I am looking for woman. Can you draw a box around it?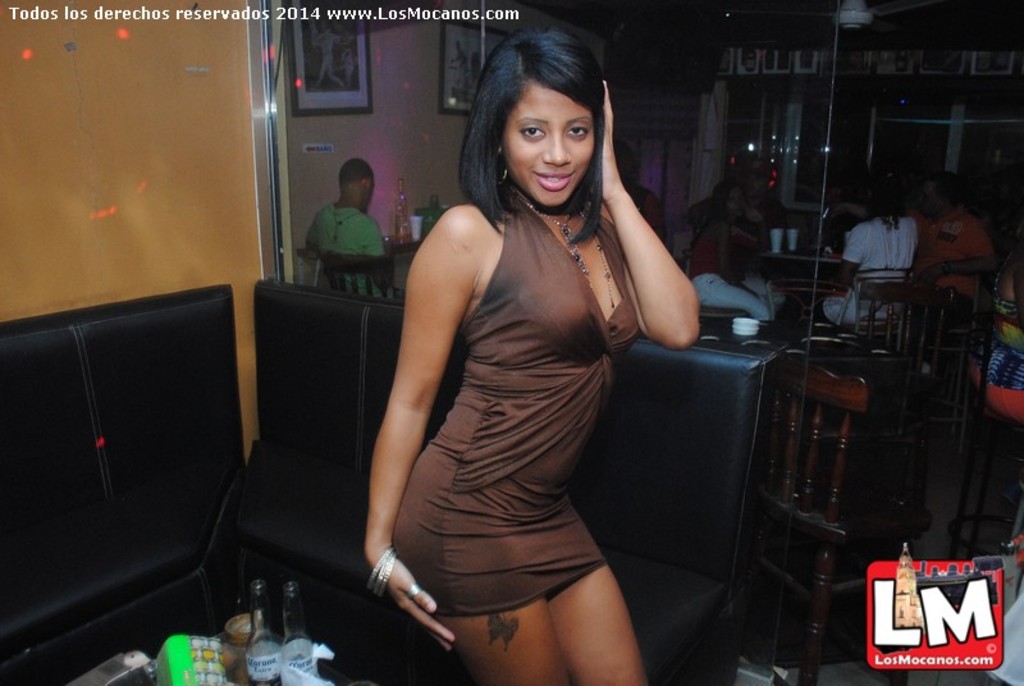
Sure, the bounding box is {"left": 296, "top": 20, "right": 708, "bottom": 685}.
